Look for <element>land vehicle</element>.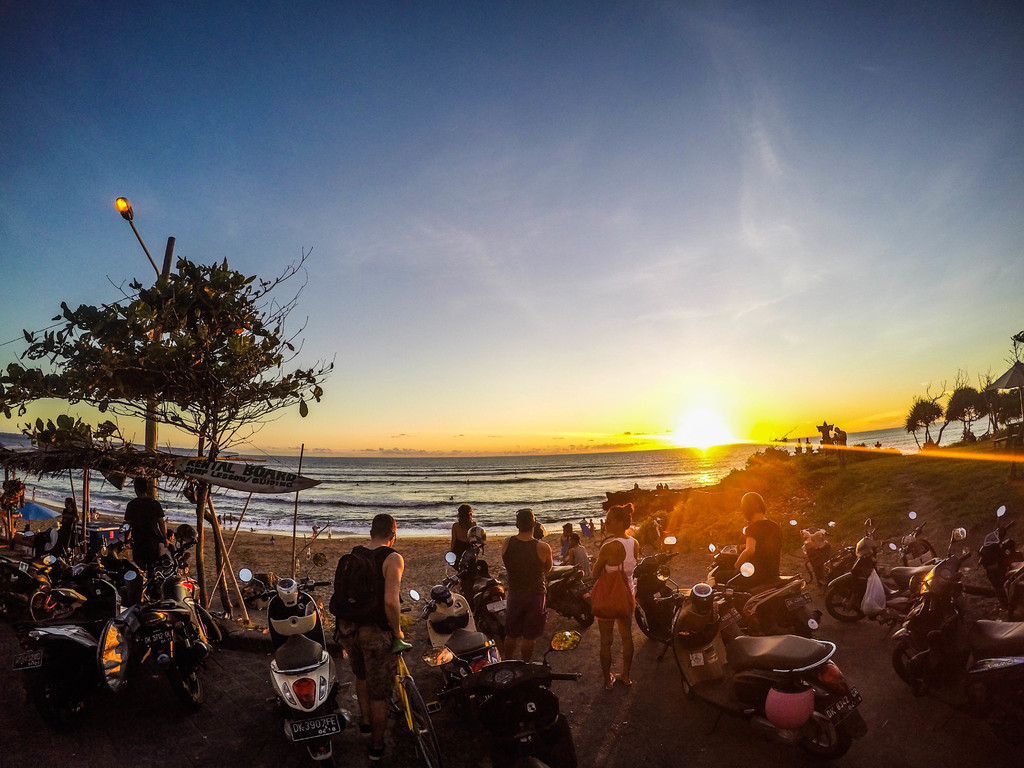
Found: 709/531/817/636.
